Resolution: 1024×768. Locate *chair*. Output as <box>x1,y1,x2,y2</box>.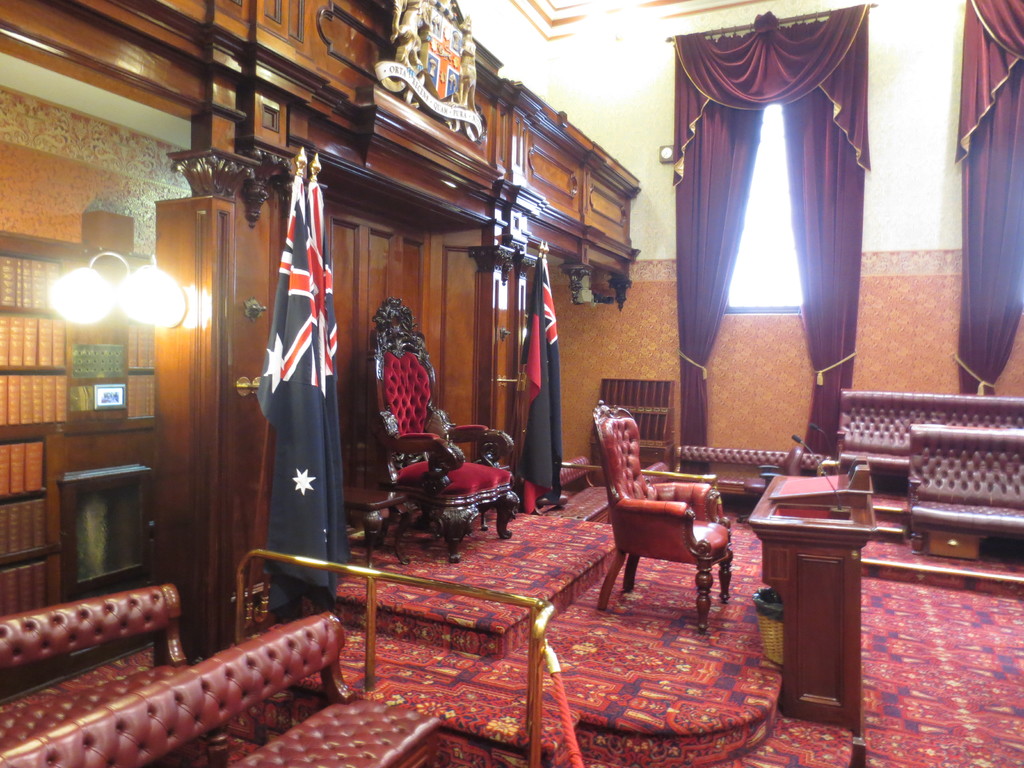
<box>369,298,524,566</box>.
